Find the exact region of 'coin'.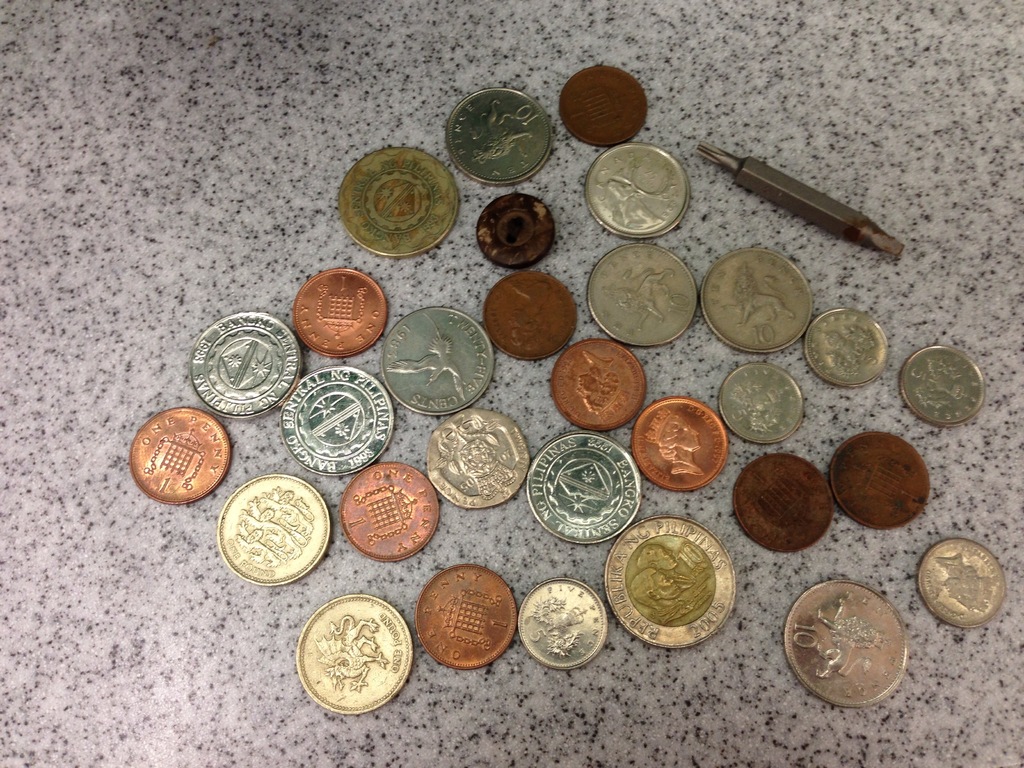
Exact region: 822:430:934:532.
